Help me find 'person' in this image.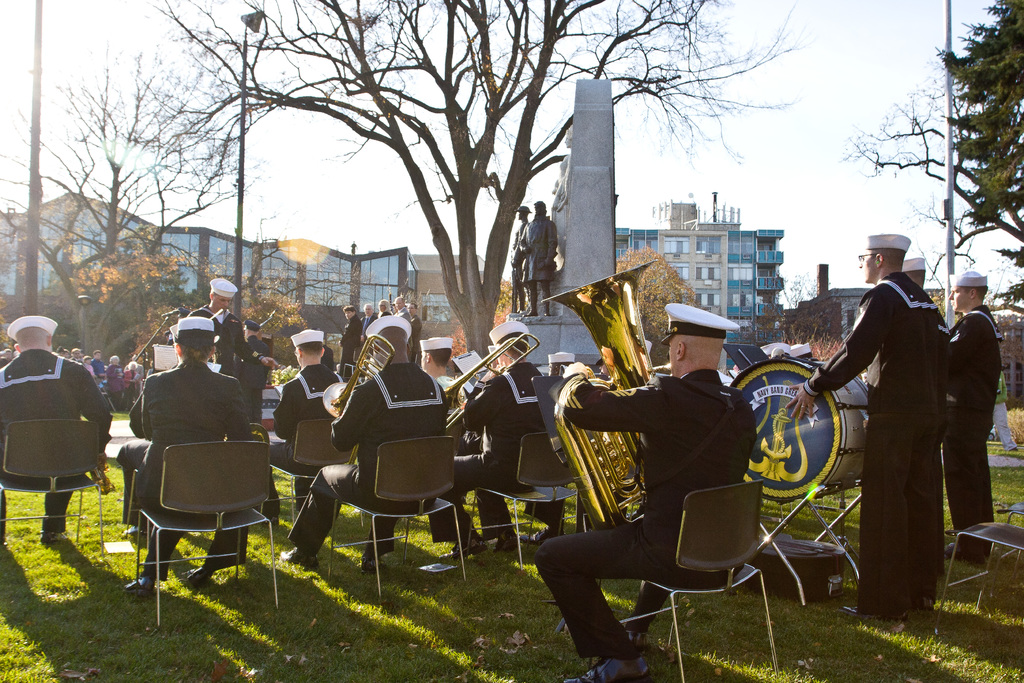
Found it: 512:206:532:314.
